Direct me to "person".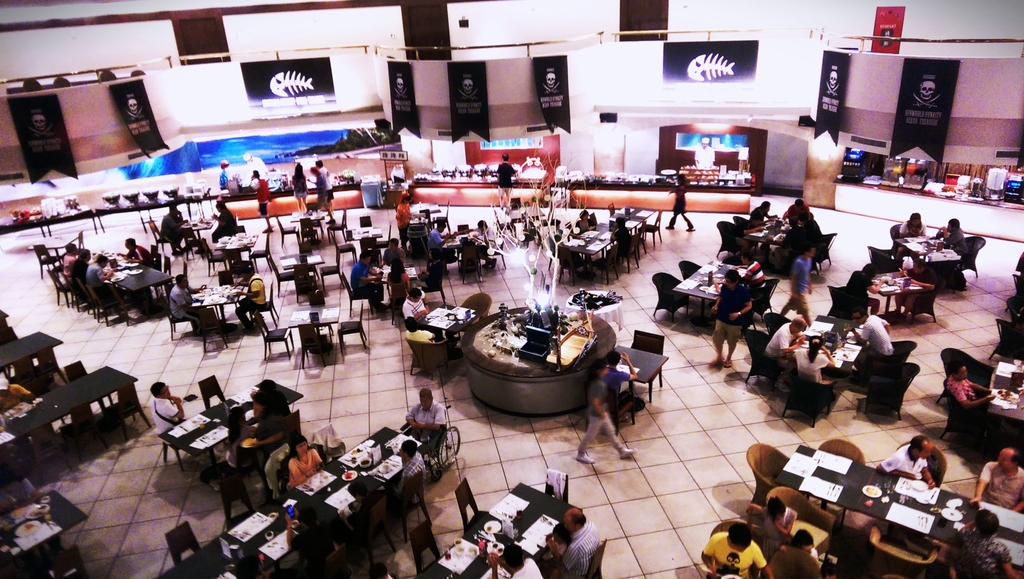
Direction: l=779, t=241, r=817, b=325.
